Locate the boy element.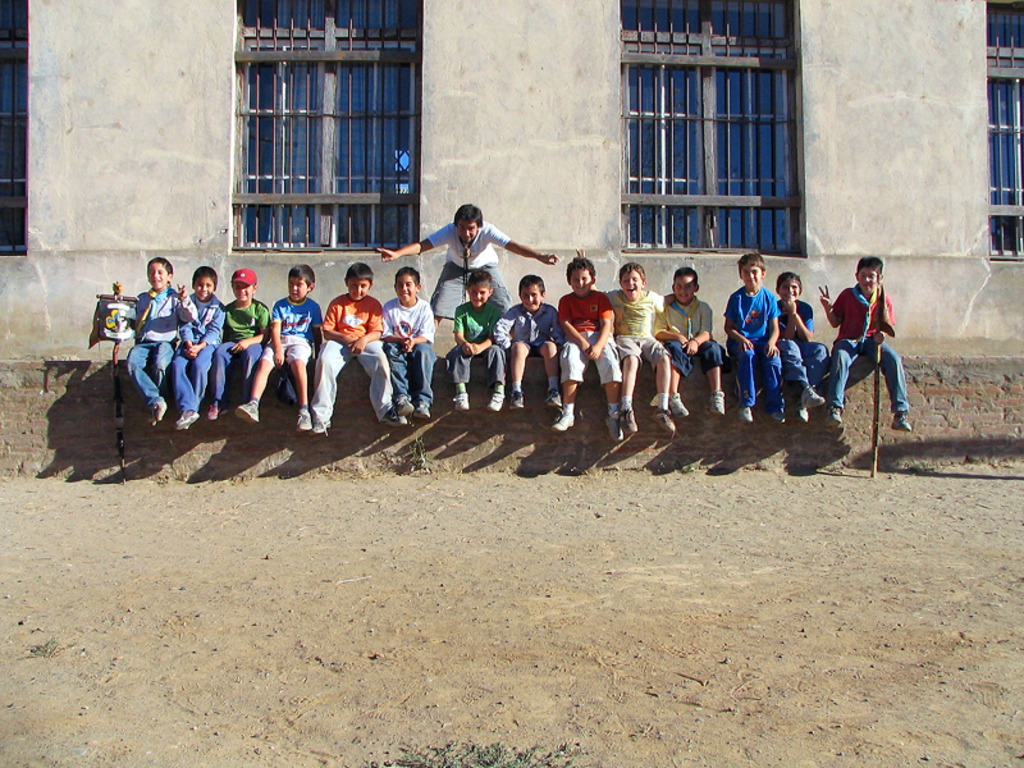
Element bbox: region(447, 273, 511, 415).
